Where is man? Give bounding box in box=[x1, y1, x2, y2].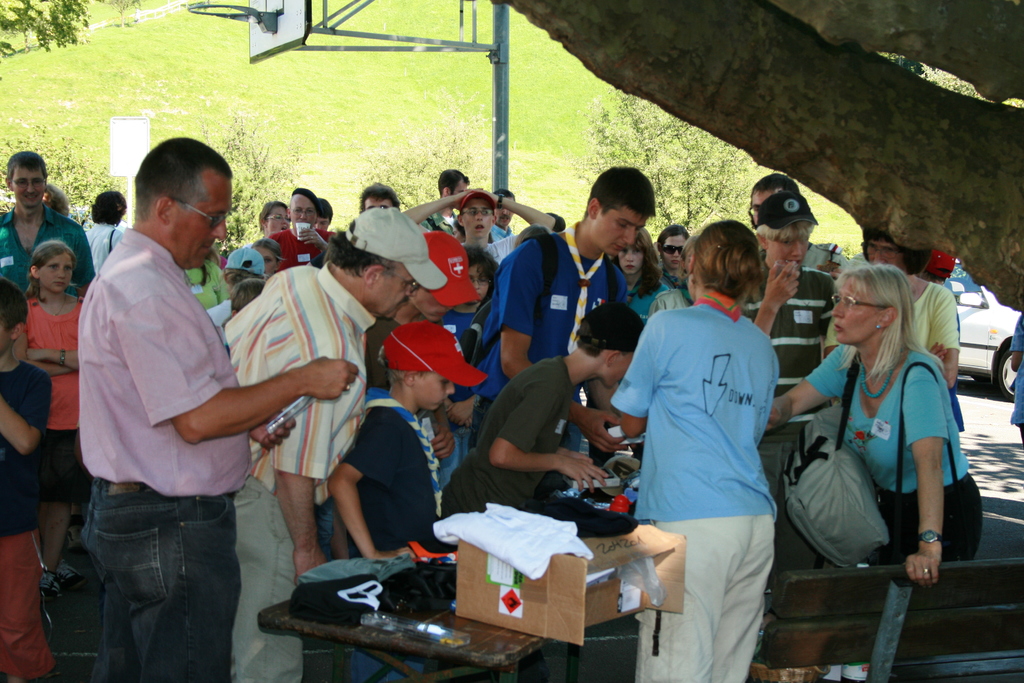
box=[467, 161, 666, 458].
